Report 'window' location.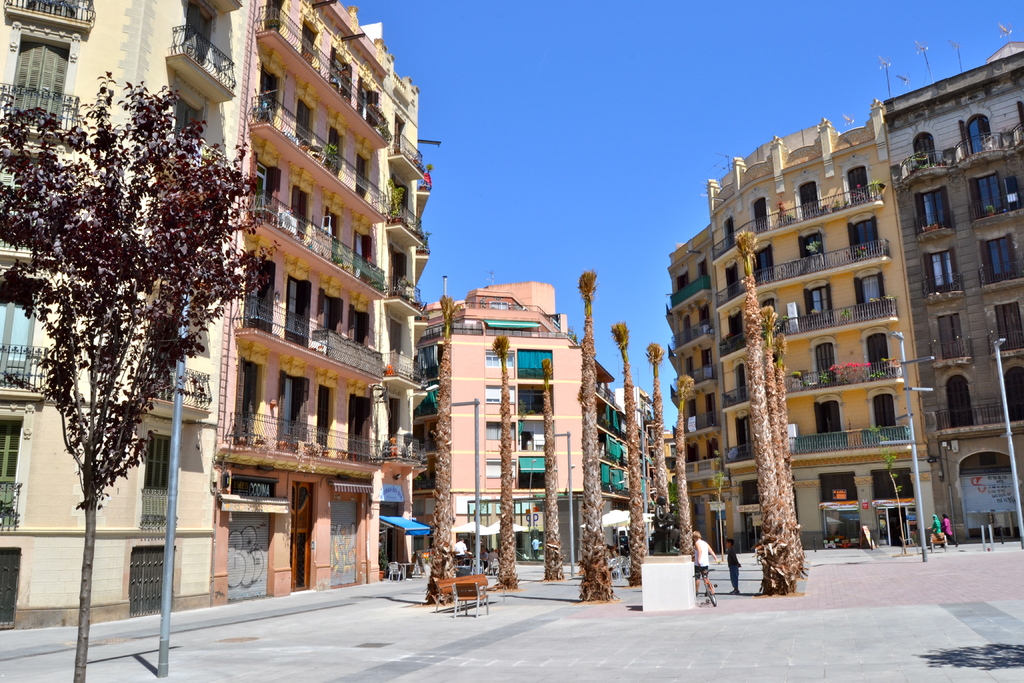
Report: (x1=134, y1=550, x2=180, y2=616).
